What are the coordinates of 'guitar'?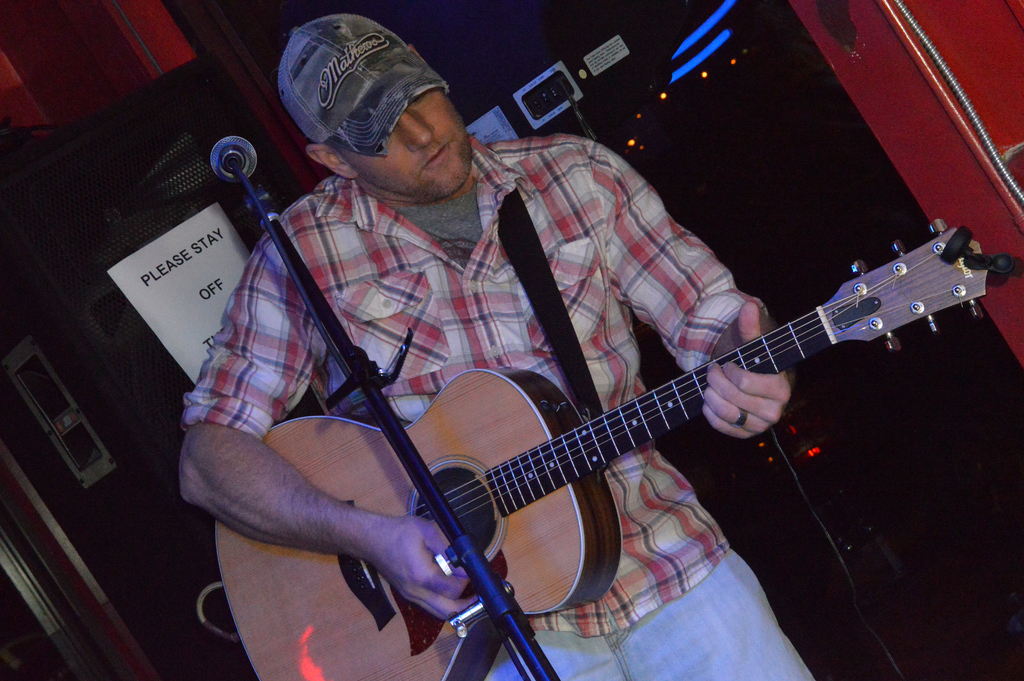
(213,218,1023,680).
